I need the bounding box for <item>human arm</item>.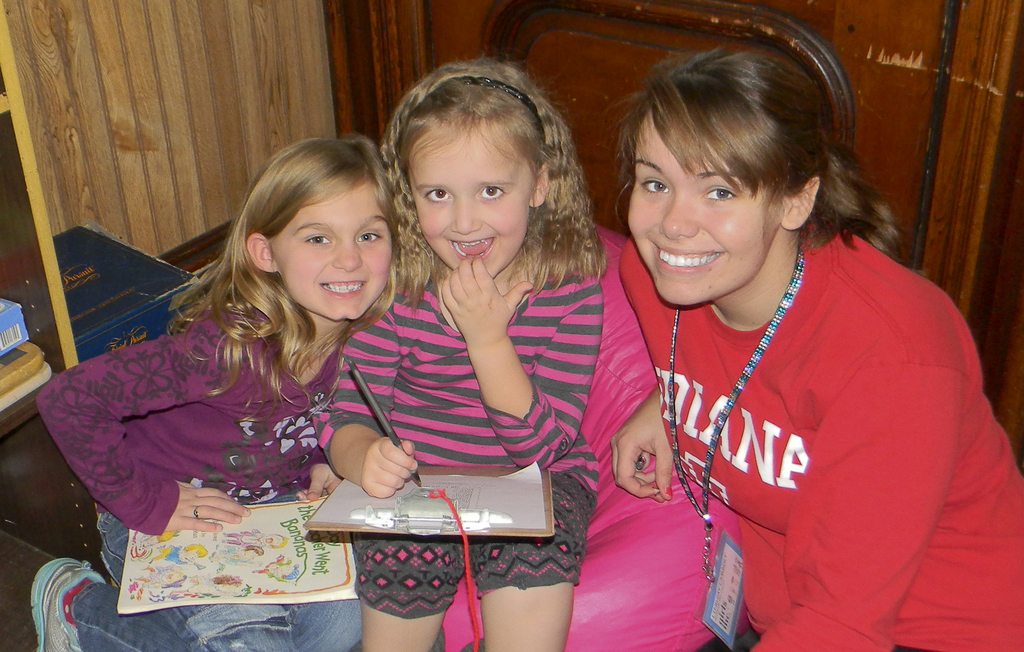
Here it is: [749, 364, 966, 651].
